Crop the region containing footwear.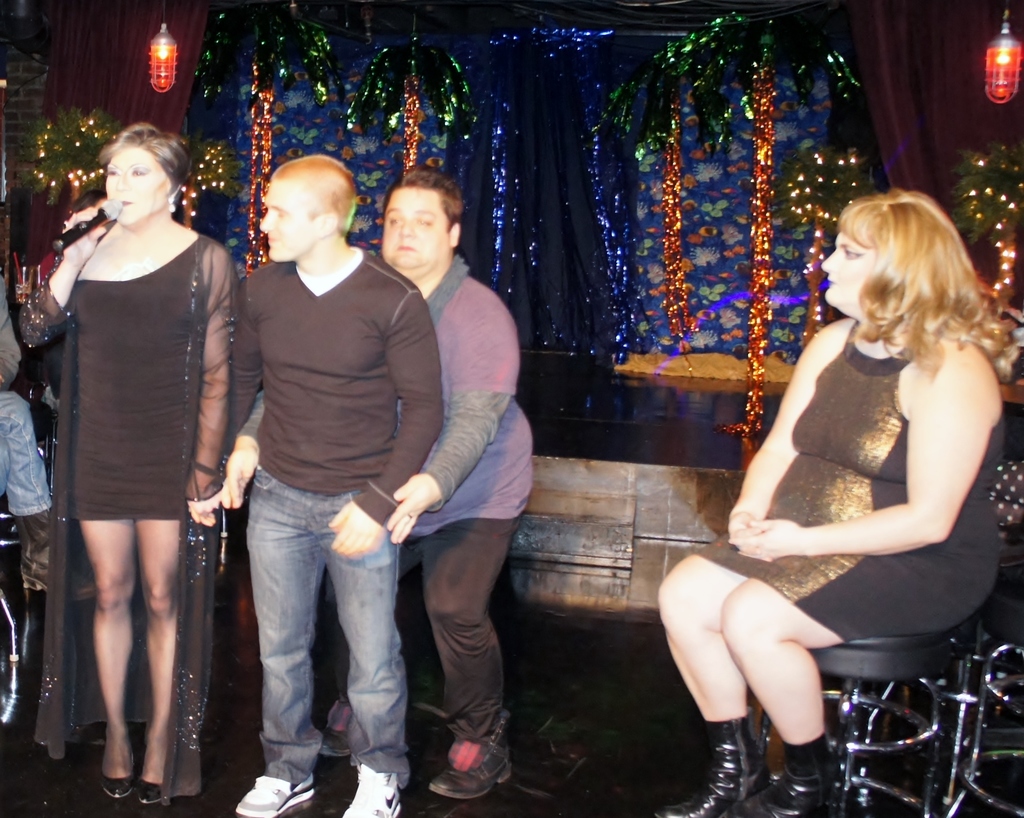
Crop region: 318, 693, 357, 757.
